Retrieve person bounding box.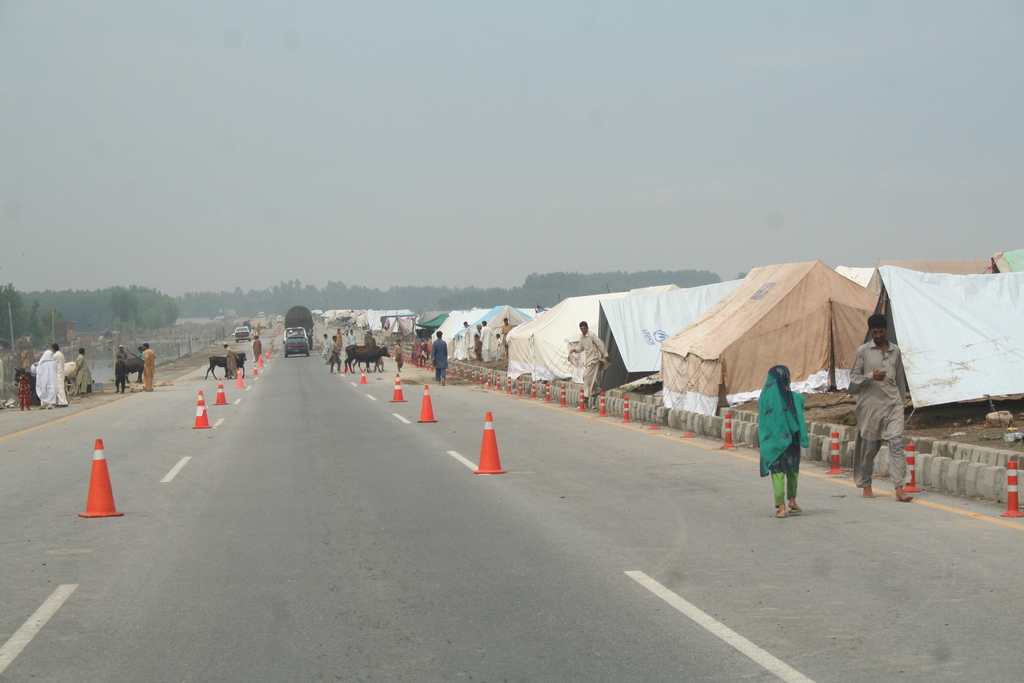
Bounding box: rect(574, 317, 613, 404).
